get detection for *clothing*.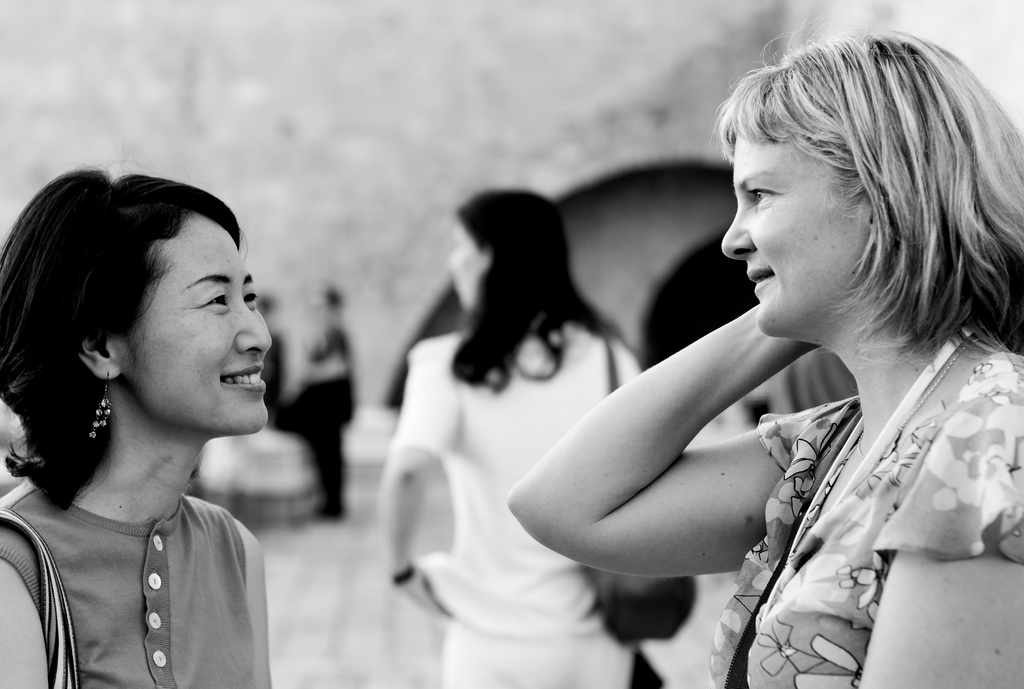
Detection: {"x1": 394, "y1": 316, "x2": 647, "y2": 688}.
